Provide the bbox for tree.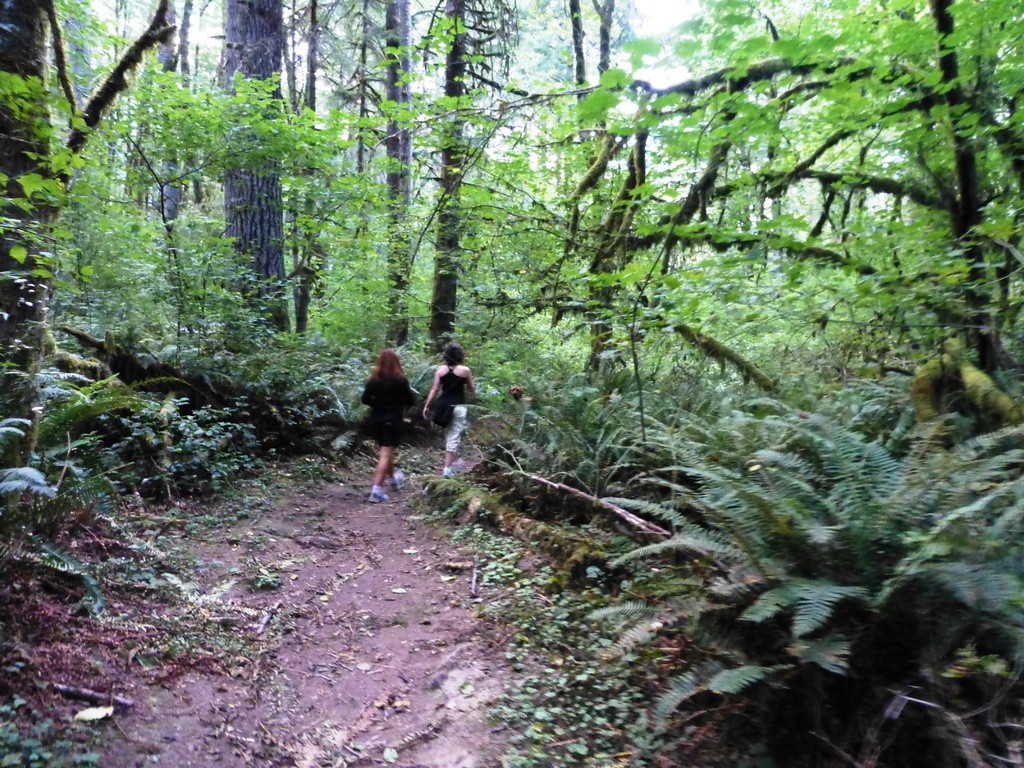
{"left": 500, "top": 0, "right": 1023, "bottom": 391}.
